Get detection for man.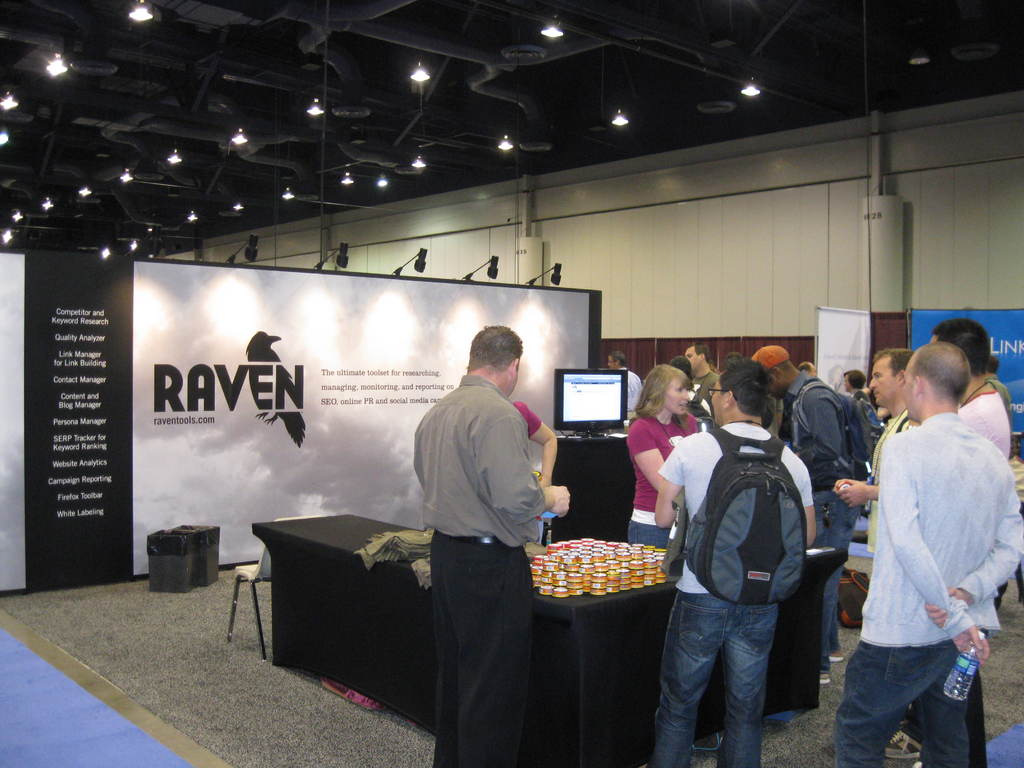
Detection: {"x1": 689, "y1": 347, "x2": 726, "y2": 431}.
